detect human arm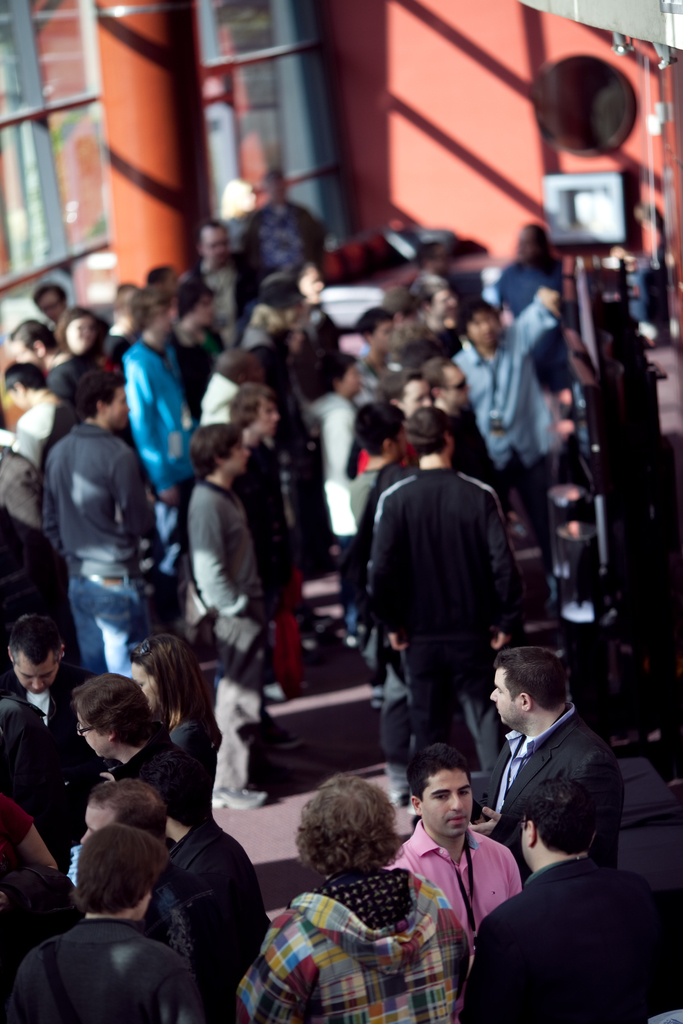
x1=514 y1=282 x2=560 y2=357
